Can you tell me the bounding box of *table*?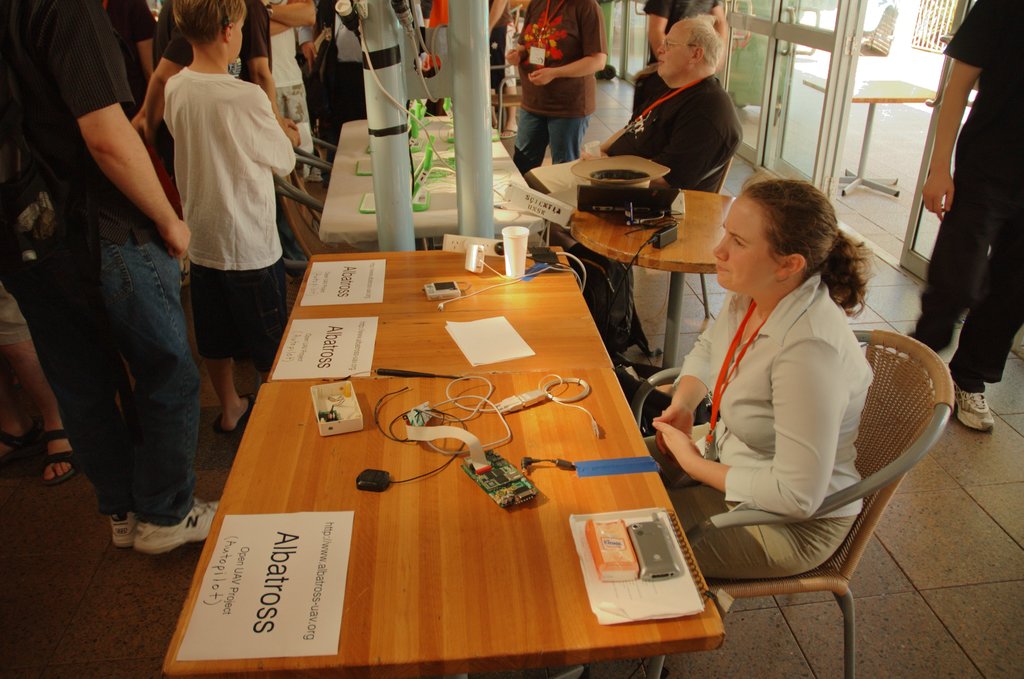
BBox(570, 188, 739, 367).
